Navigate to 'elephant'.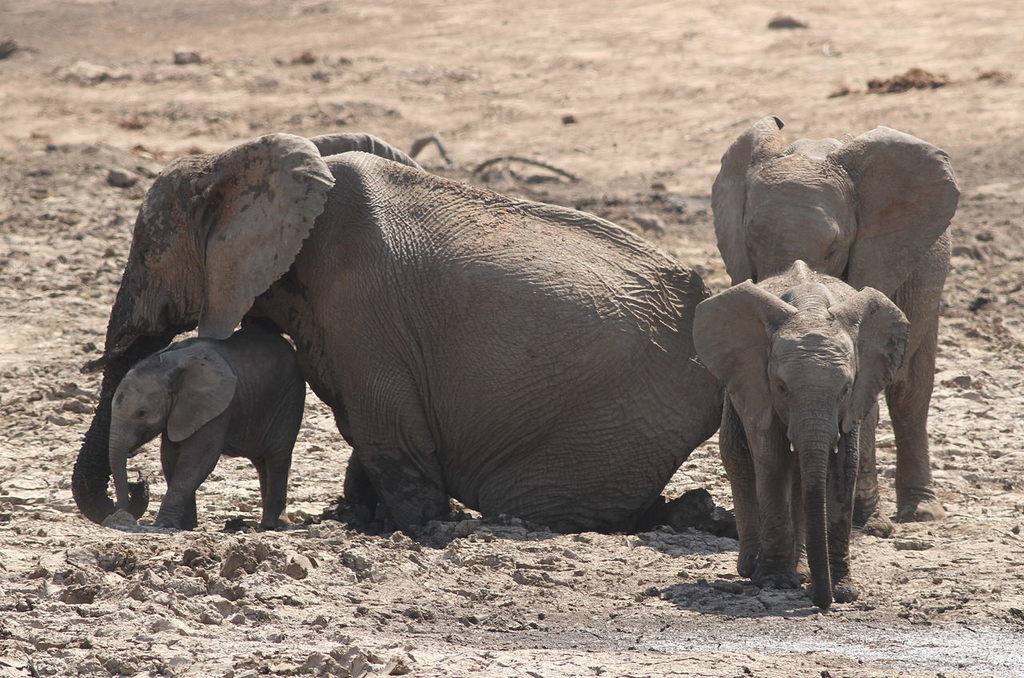
Navigation target: (706,120,951,601).
